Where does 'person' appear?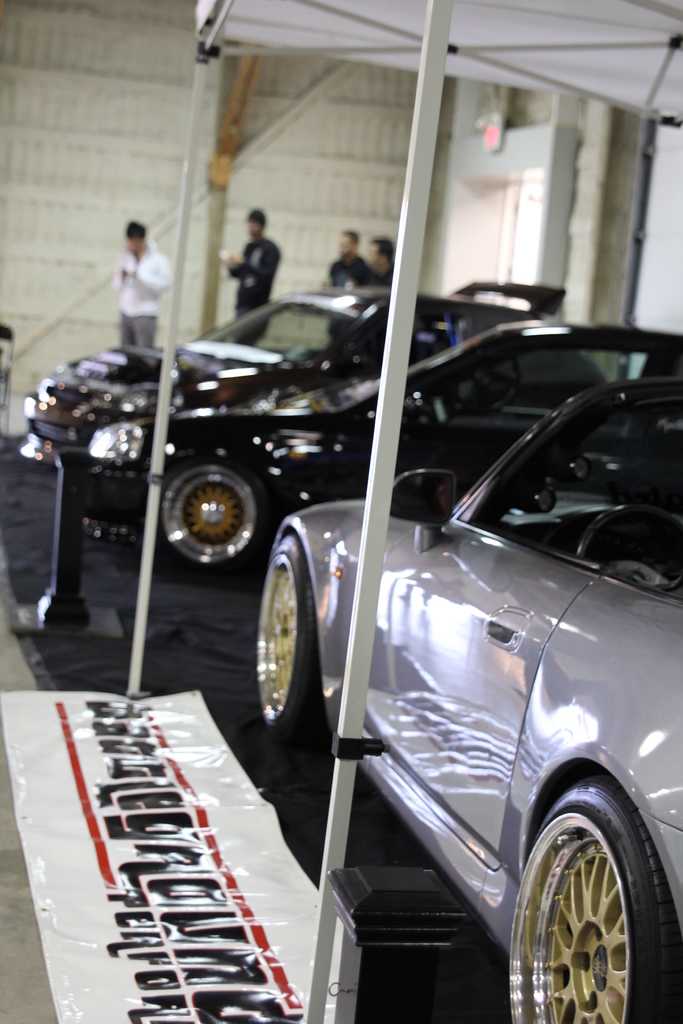
Appears at detection(216, 211, 277, 330).
